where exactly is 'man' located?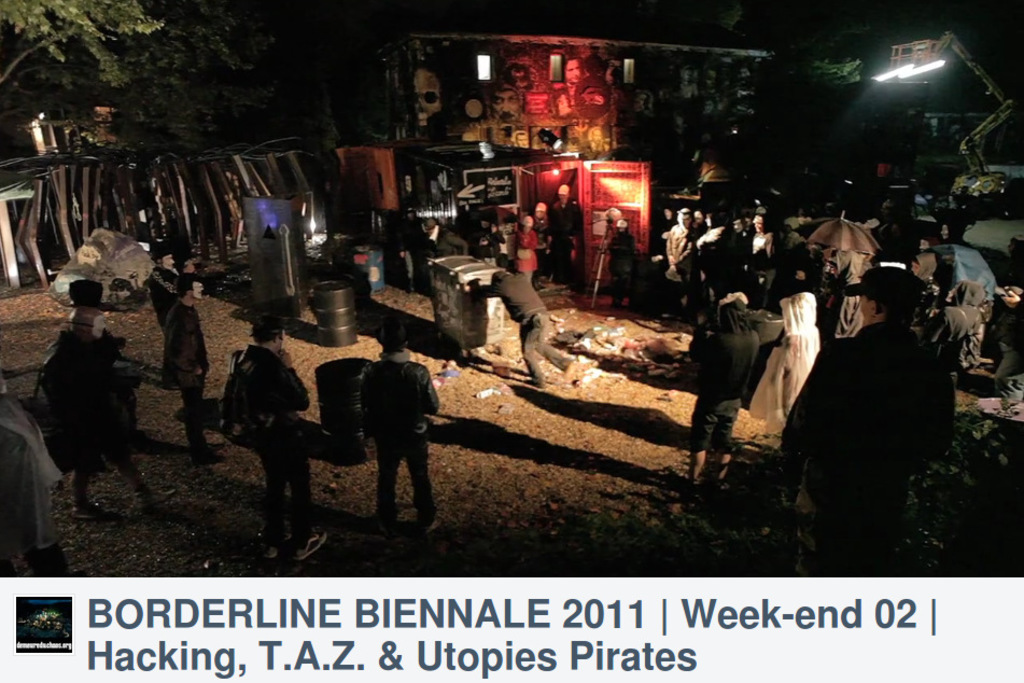
Its bounding box is l=790, t=249, r=971, b=559.
